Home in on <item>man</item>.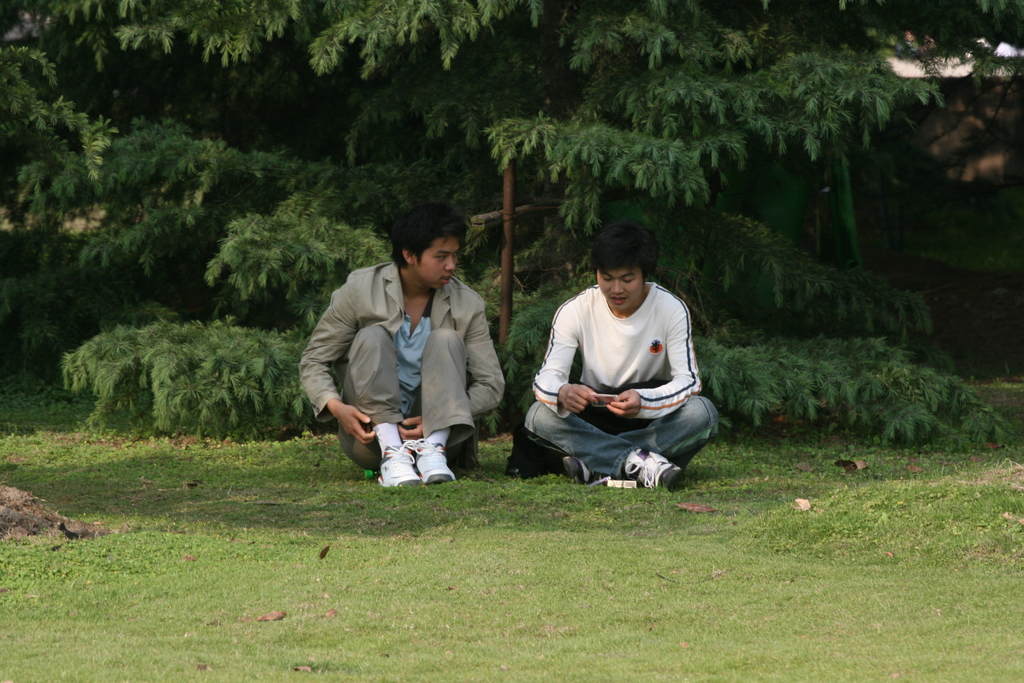
Homed in at bbox(521, 230, 724, 513).
